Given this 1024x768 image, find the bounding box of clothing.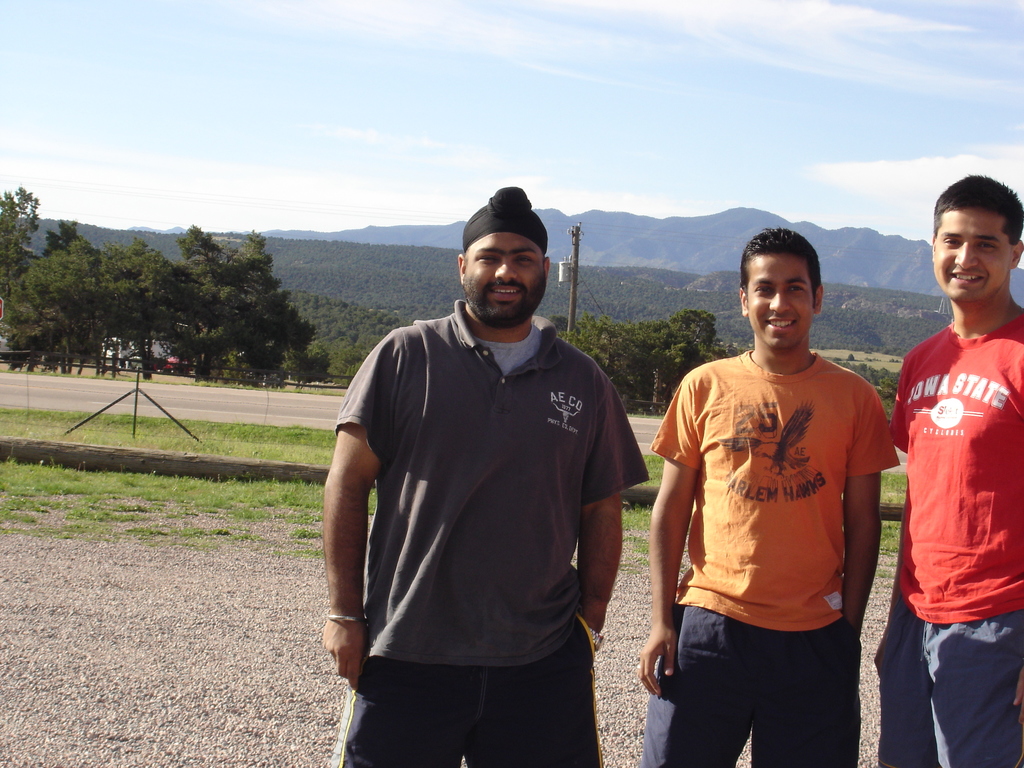
region(335, 298, 651, 767).
